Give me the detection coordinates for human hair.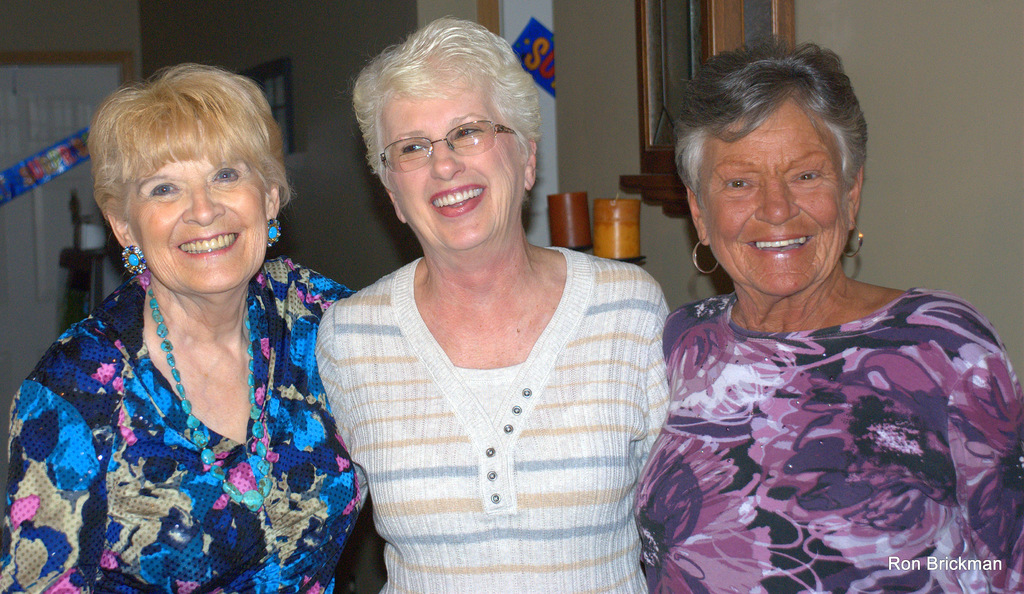
crop(333, 12, 542, 198).
